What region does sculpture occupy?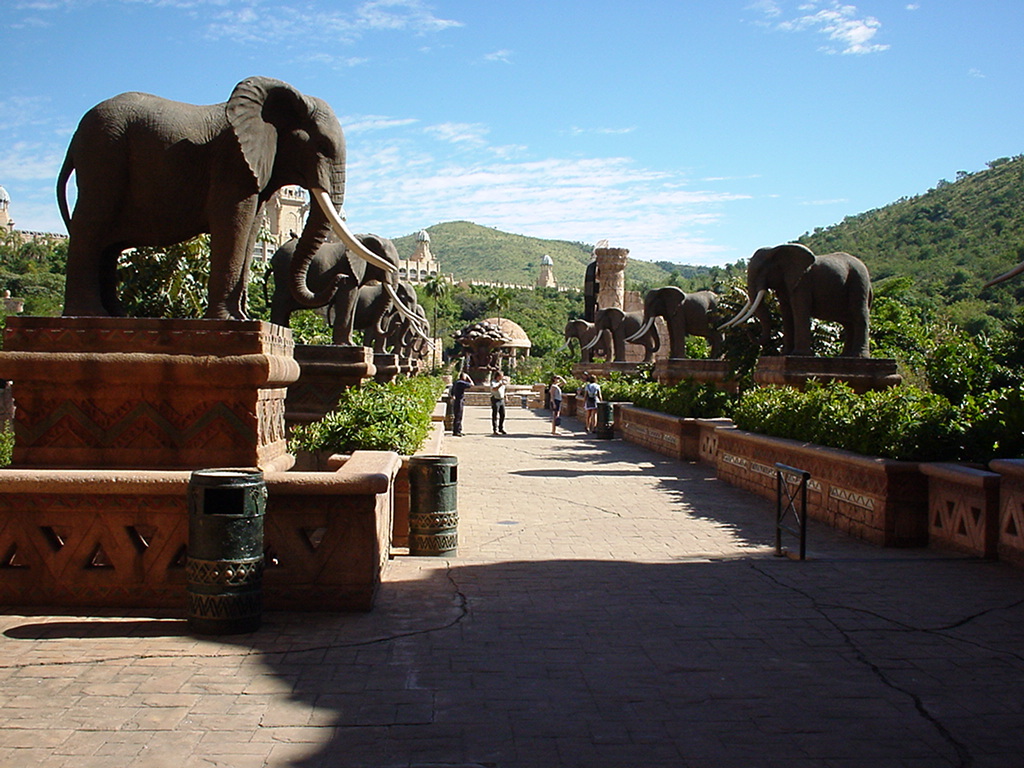
l=576, t=295, r=665, b=360.
